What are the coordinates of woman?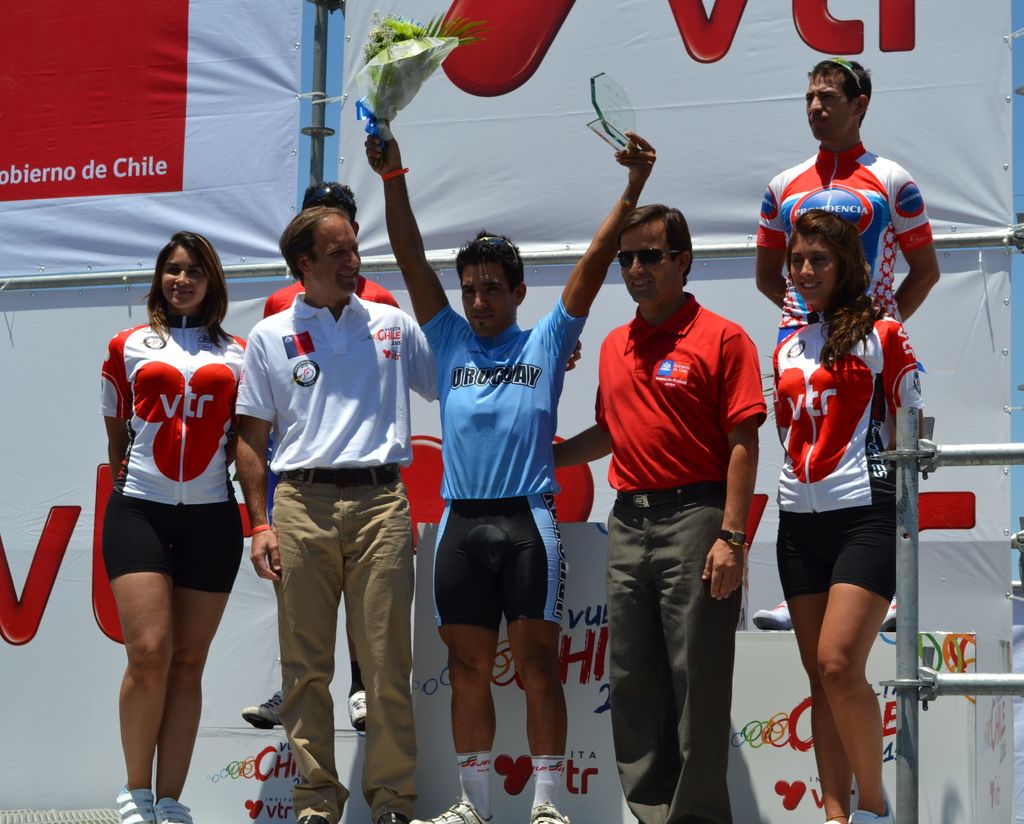
[left=769, top=205, right=924, bottom=823].
